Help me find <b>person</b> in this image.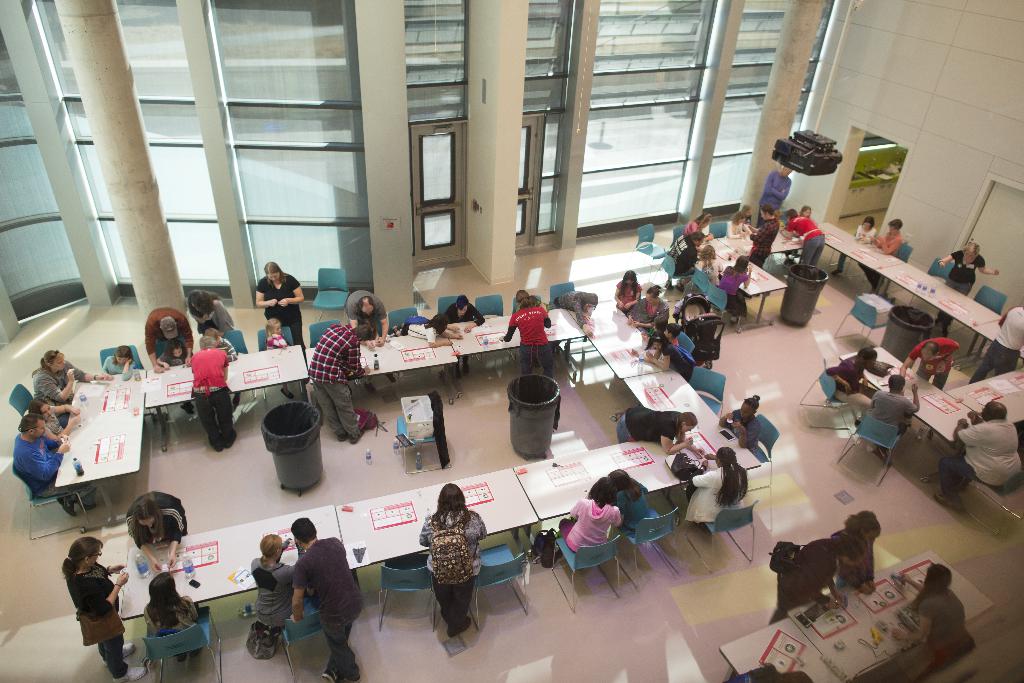
Found it: [left=723, top=394, right=763, bottom=444].
